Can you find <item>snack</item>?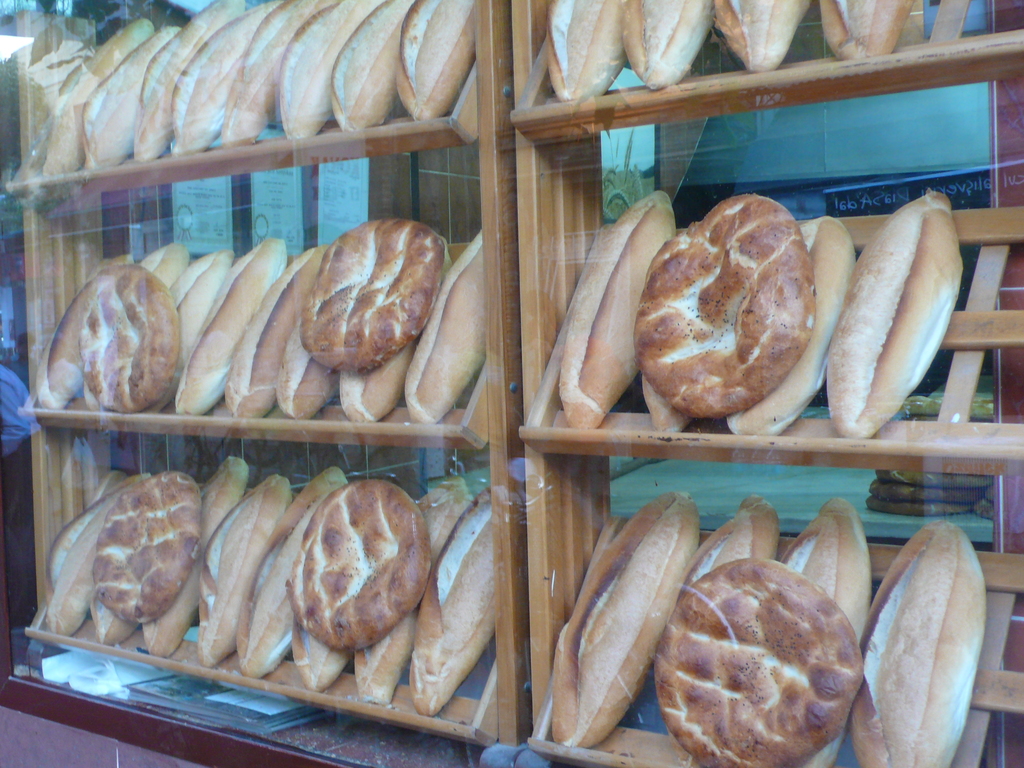
Yes, bounding box: (49,472,138,588).
